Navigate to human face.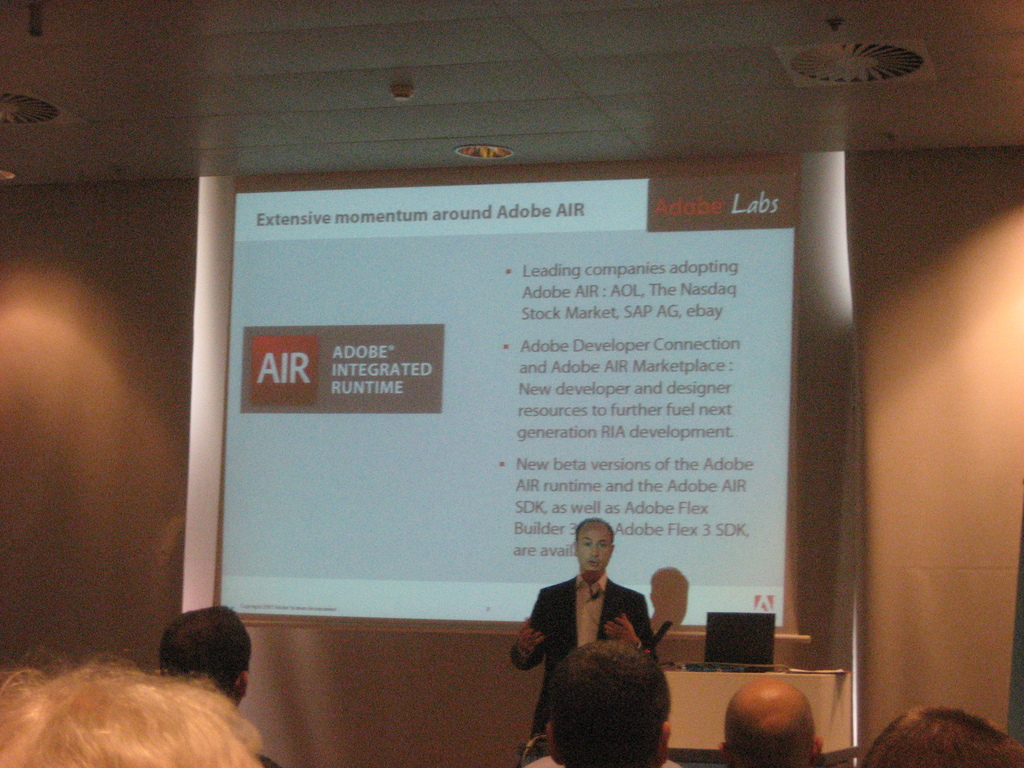
Navigation target: l=579, t=523, r=612, b=573.
